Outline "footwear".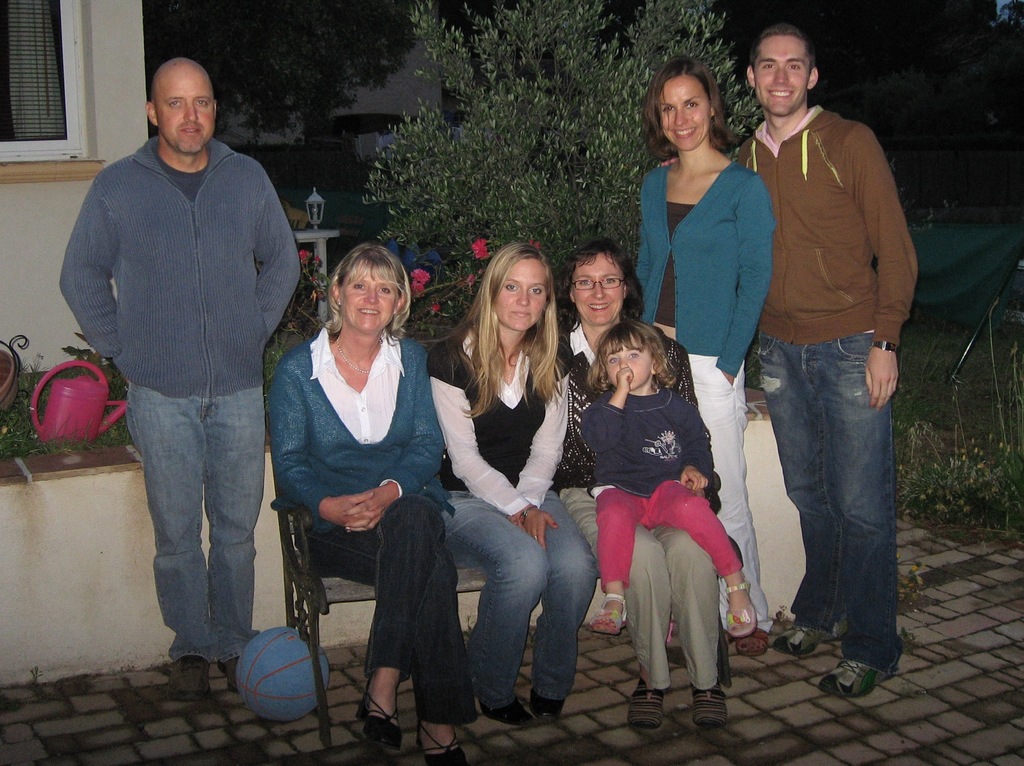
Outline: bbox=(820, 655, 895, 694).
